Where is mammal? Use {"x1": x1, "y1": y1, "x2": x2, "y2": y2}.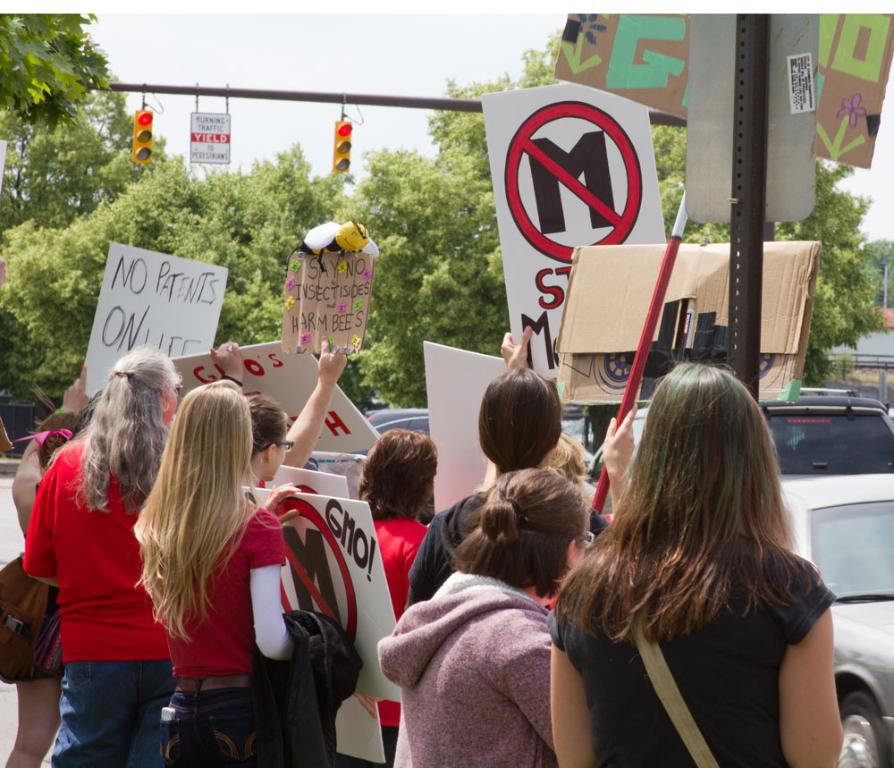
{"x1": 2, "y1": 366, "x2": 92, "y2": 767}.
